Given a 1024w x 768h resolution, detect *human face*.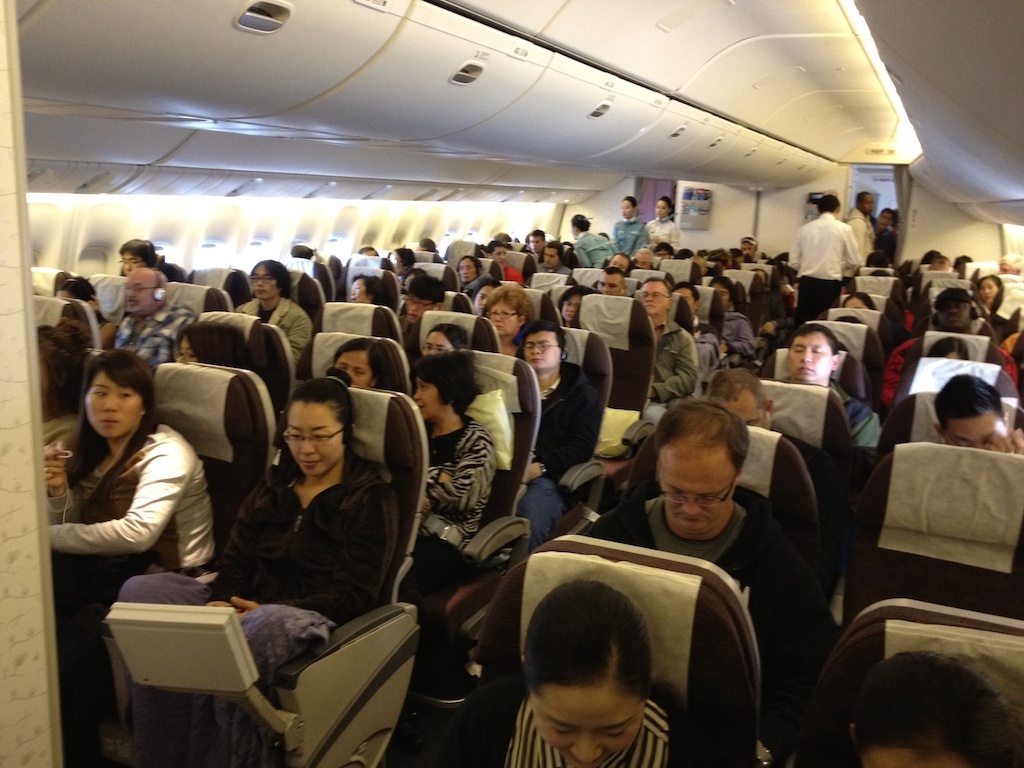
948/412/995/442.
